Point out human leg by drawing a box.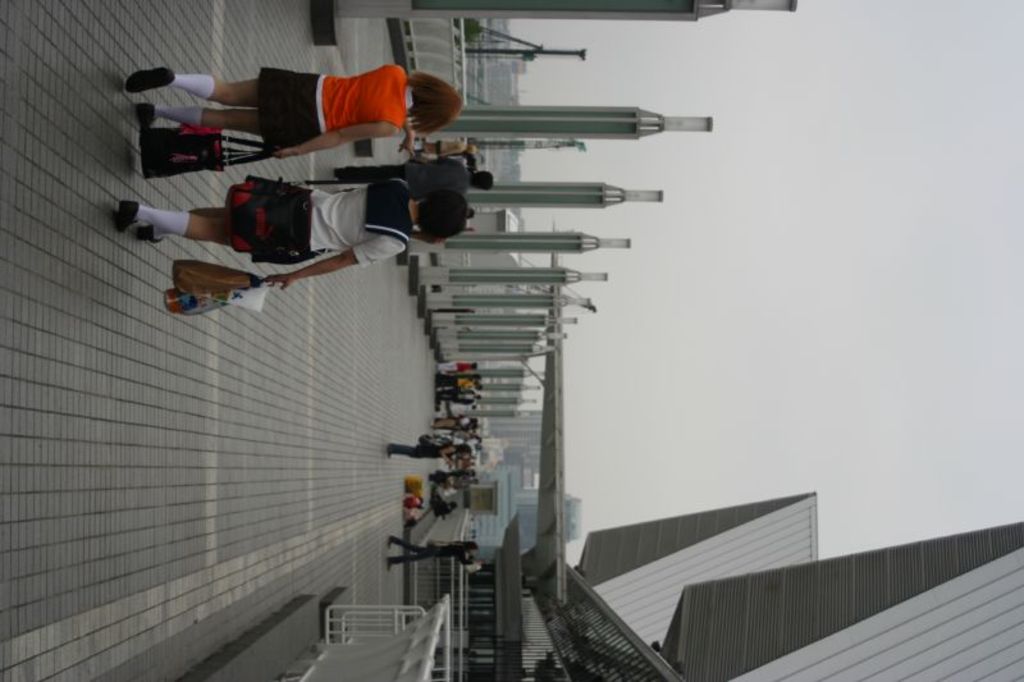
bbox=(132, 91, 324, 155).
